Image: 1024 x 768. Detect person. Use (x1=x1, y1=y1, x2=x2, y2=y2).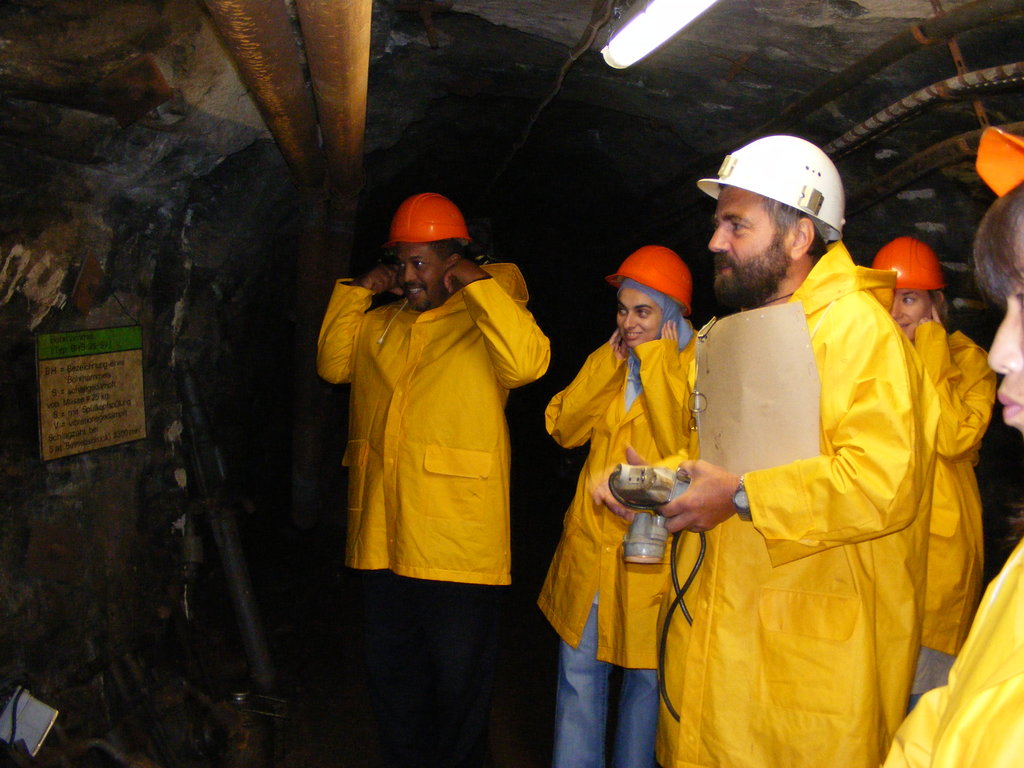
(x1=307, y1=188, x2=557, y2=767).
